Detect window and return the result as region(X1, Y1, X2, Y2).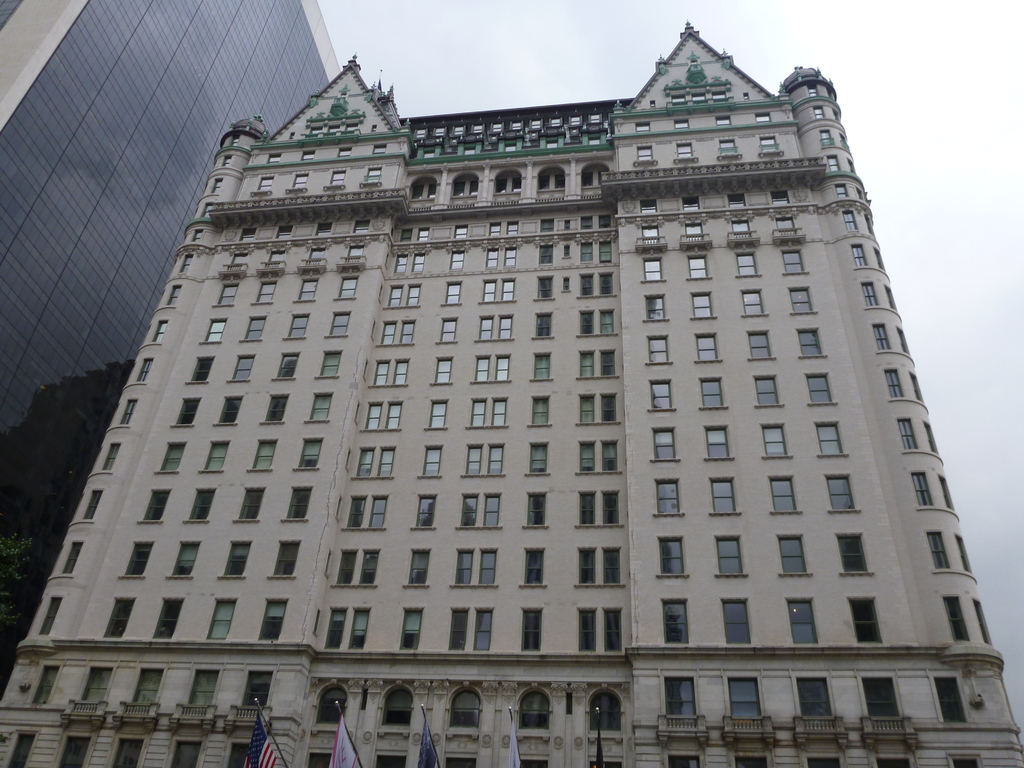
region(316, 349, 344, 381).
